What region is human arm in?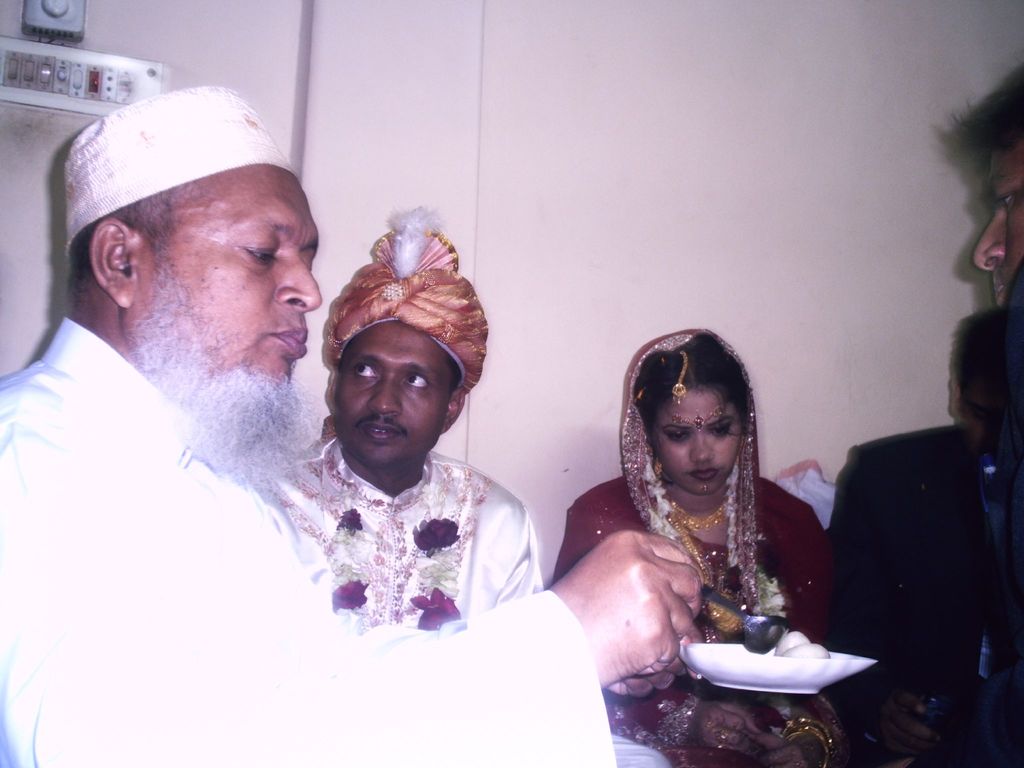
758:712:836:767.
